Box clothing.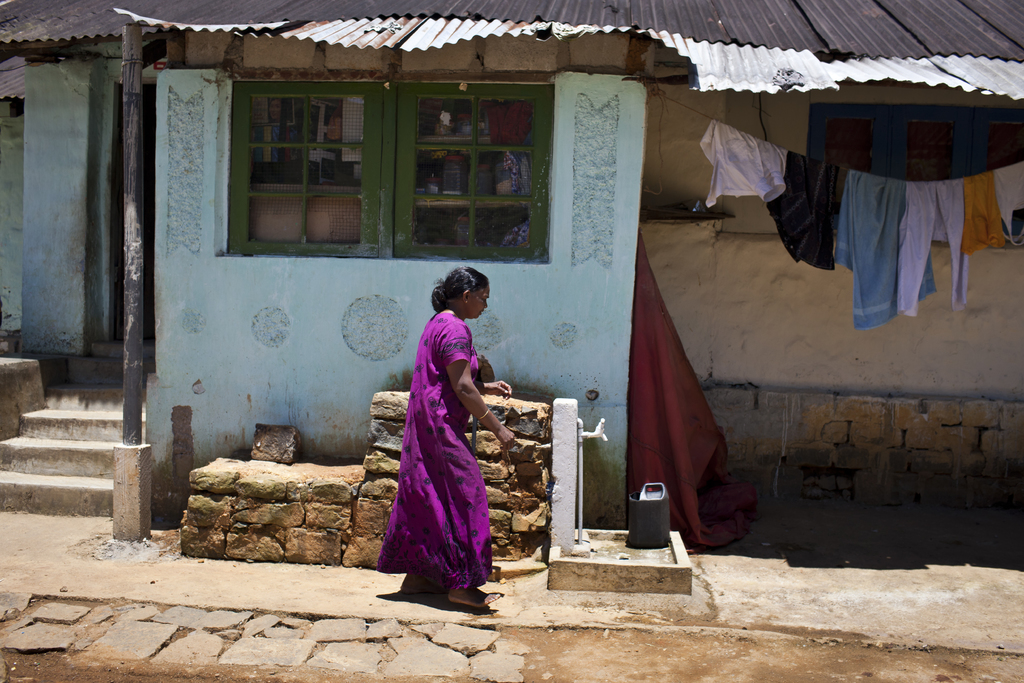
region(385, 266, 501, 591).
